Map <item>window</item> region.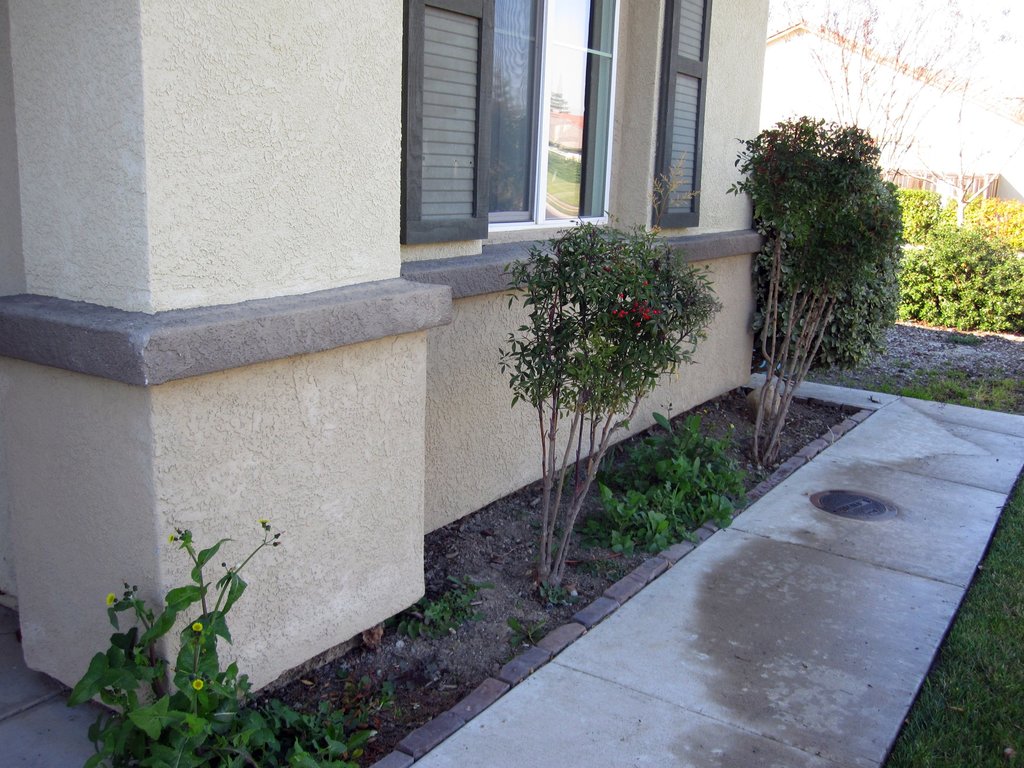
Mapped to {"left": 645, "top": 2, "right": 715, "bottom": 237}.
